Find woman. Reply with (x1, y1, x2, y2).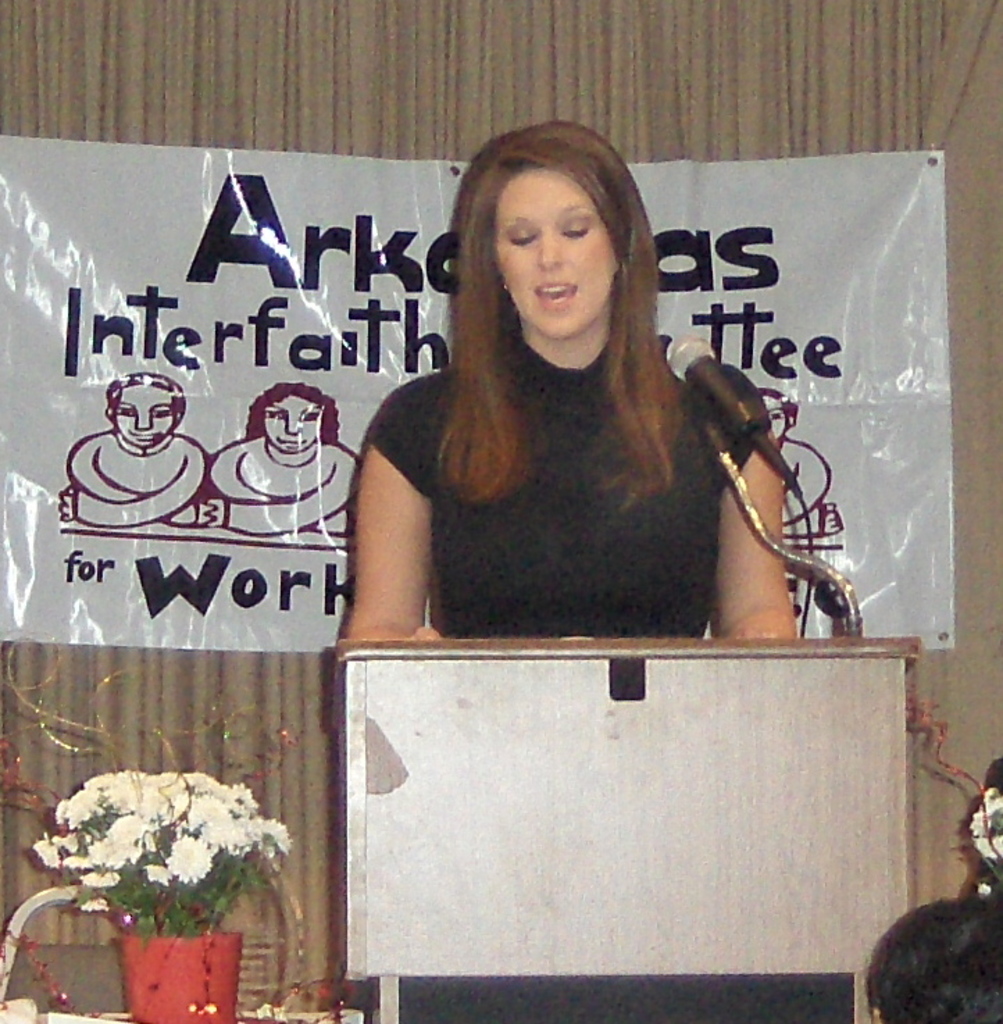
(329, 117, 817, 704).
